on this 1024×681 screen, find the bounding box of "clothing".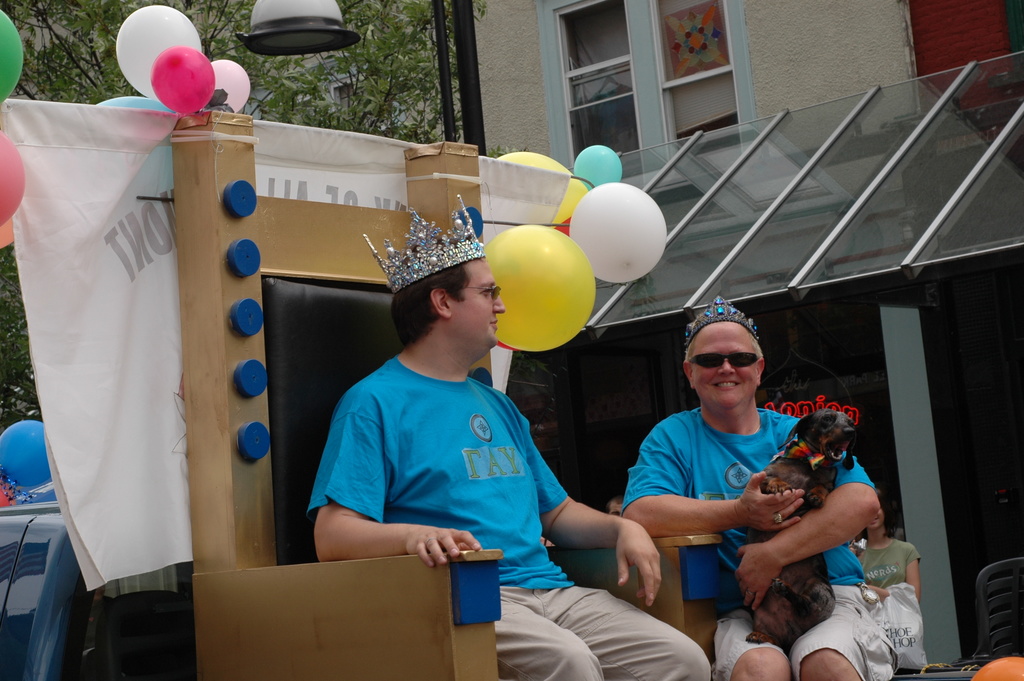
Bounding box: left=304, top=316, right=618, bottom=609.
